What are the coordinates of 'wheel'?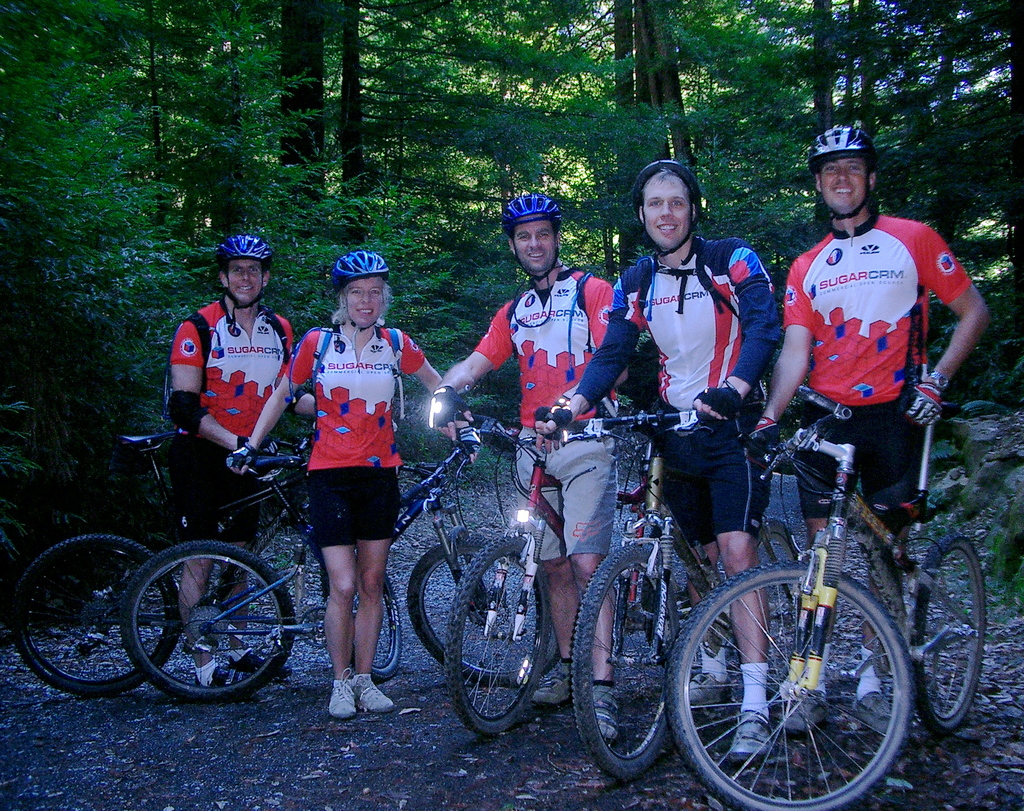
rect(662, 552, 922, 810).
